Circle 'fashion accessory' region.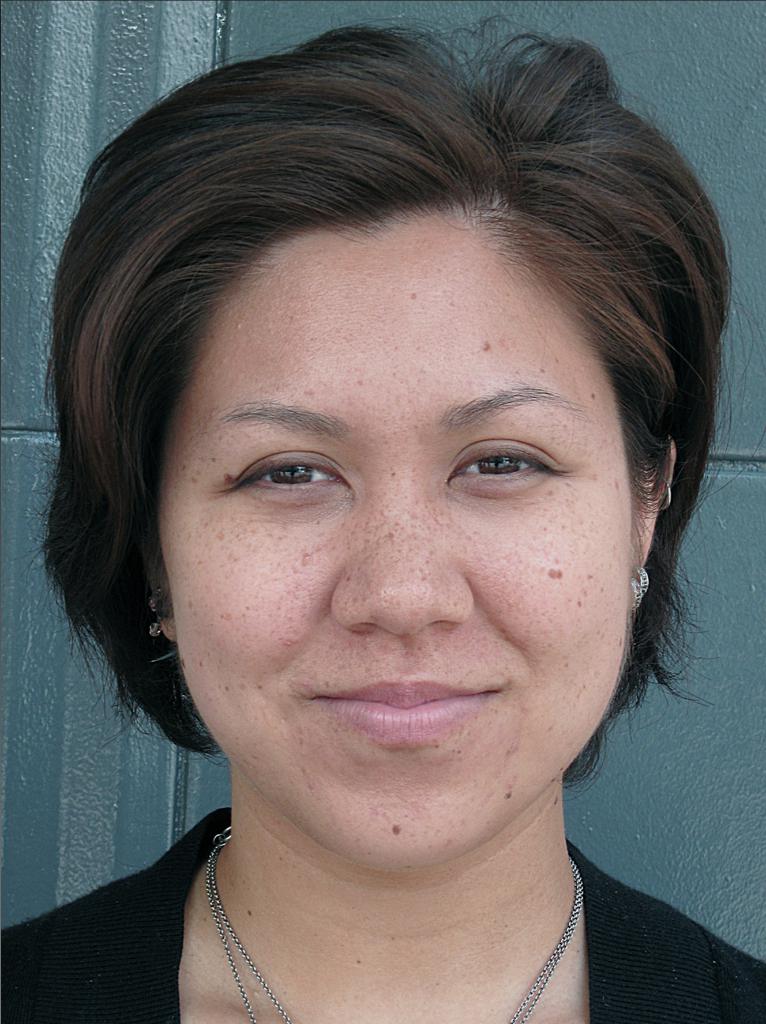
Region: 648,479,674,517.
